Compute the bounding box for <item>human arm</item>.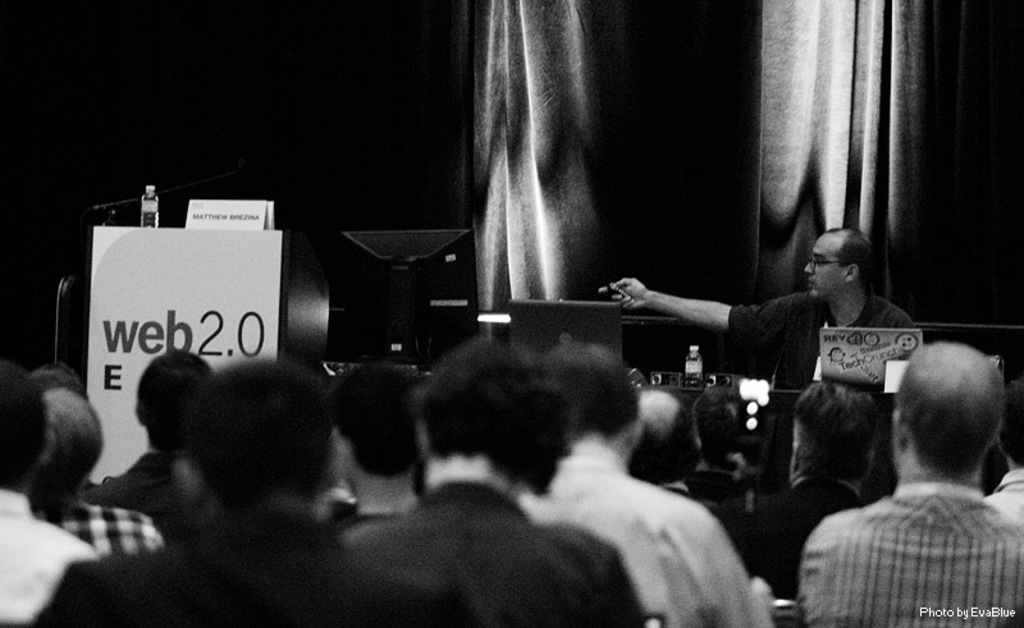
[x1=655, y1=509, x2=778, y2=623].
